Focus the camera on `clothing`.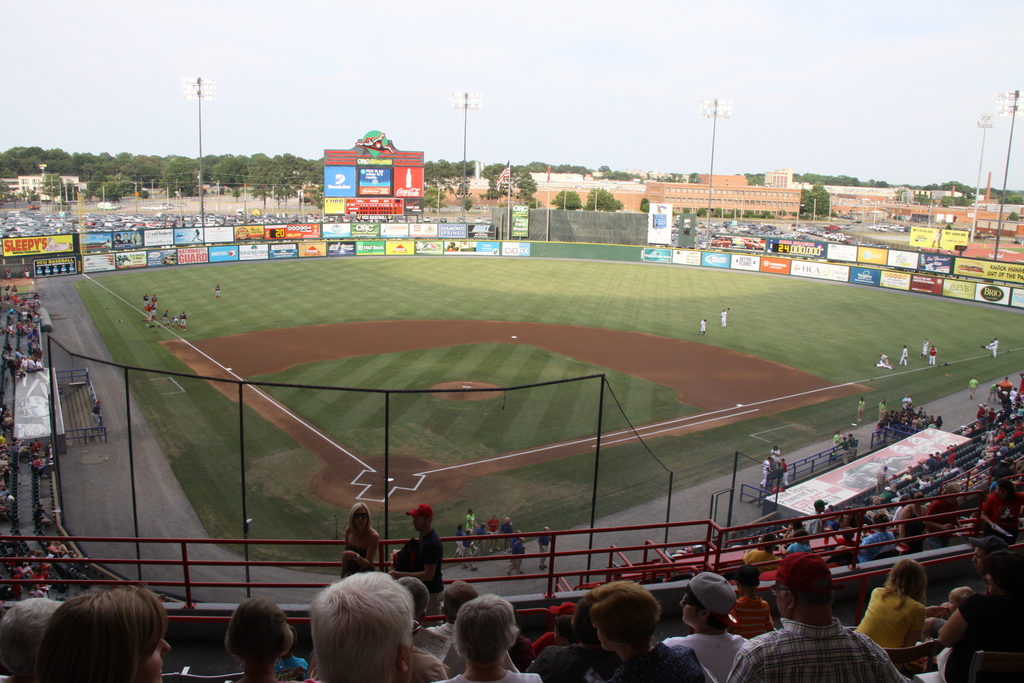
Focus region: [x1=777, y1=458, x2=796, y2=491].
